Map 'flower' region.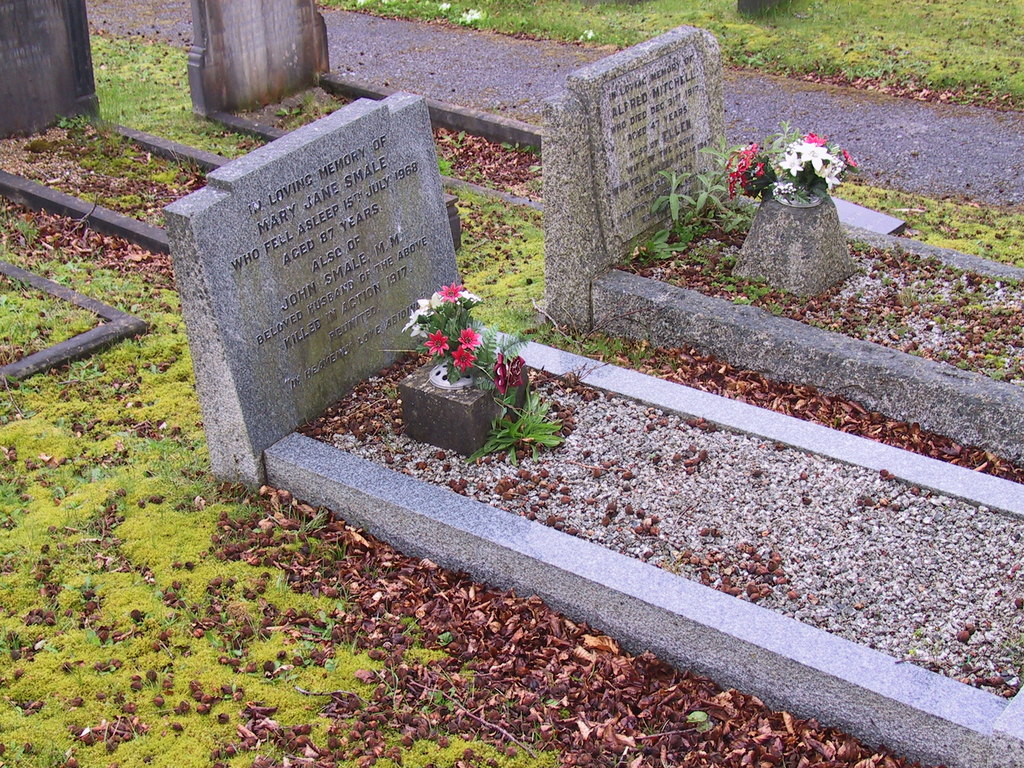
Mapped to crop(493, 356, 529, 395).
